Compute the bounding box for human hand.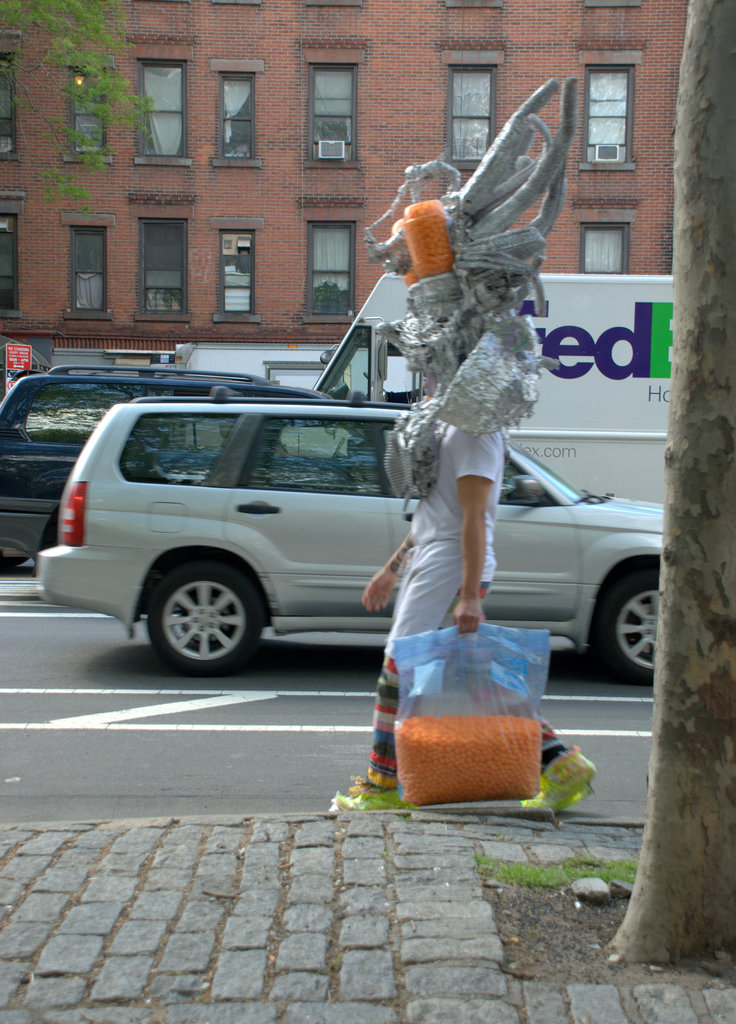
451 598 486 638.
